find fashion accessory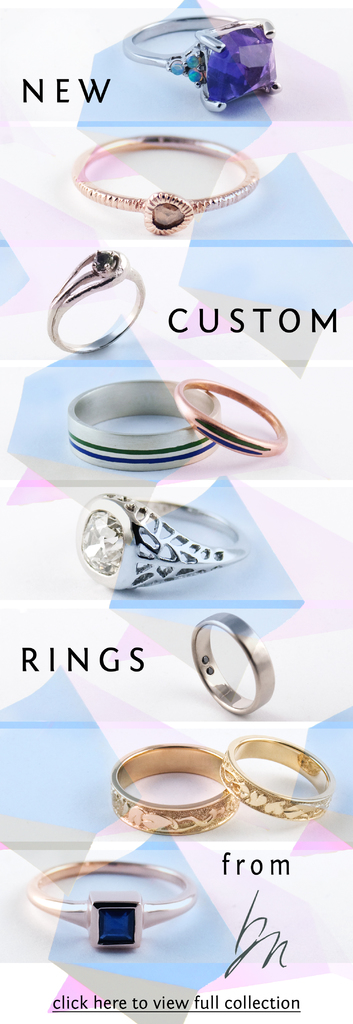
locate(190, 614, 281, 719)
